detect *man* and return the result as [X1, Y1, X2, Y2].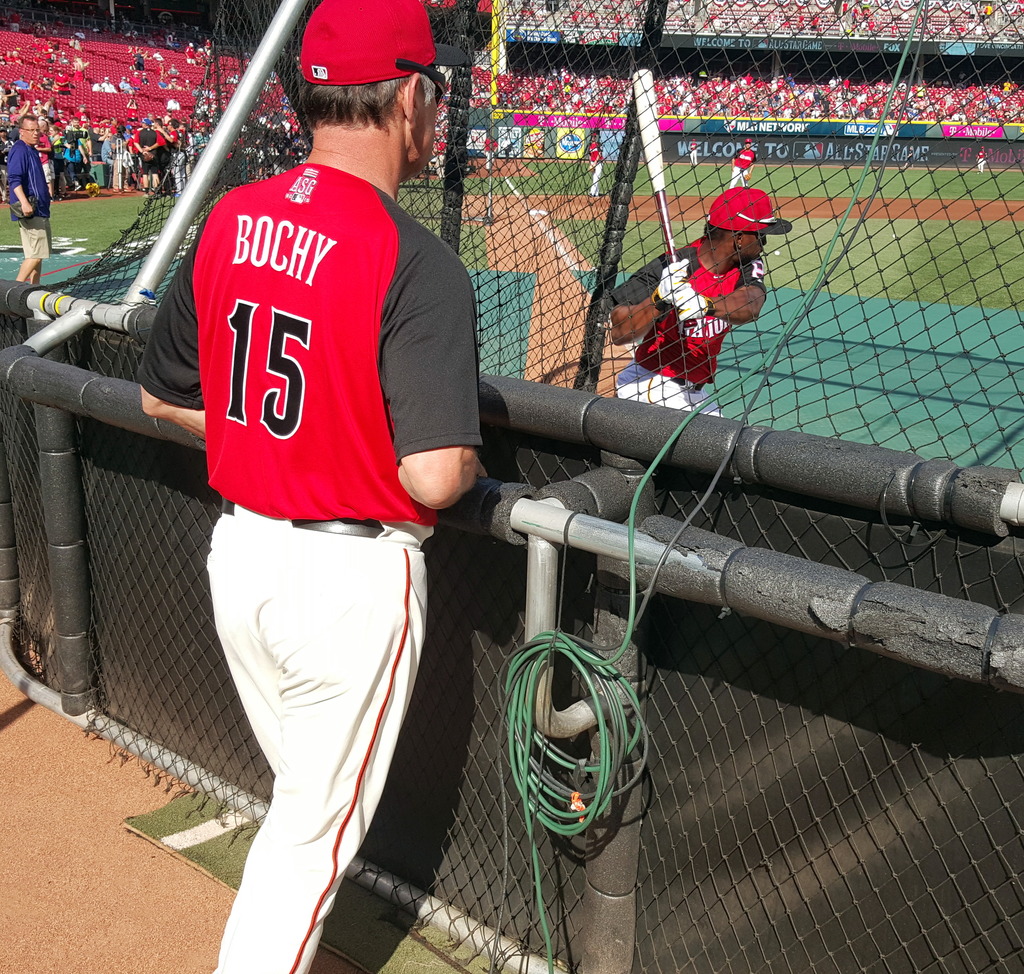
[581, 133, 603, 200].
